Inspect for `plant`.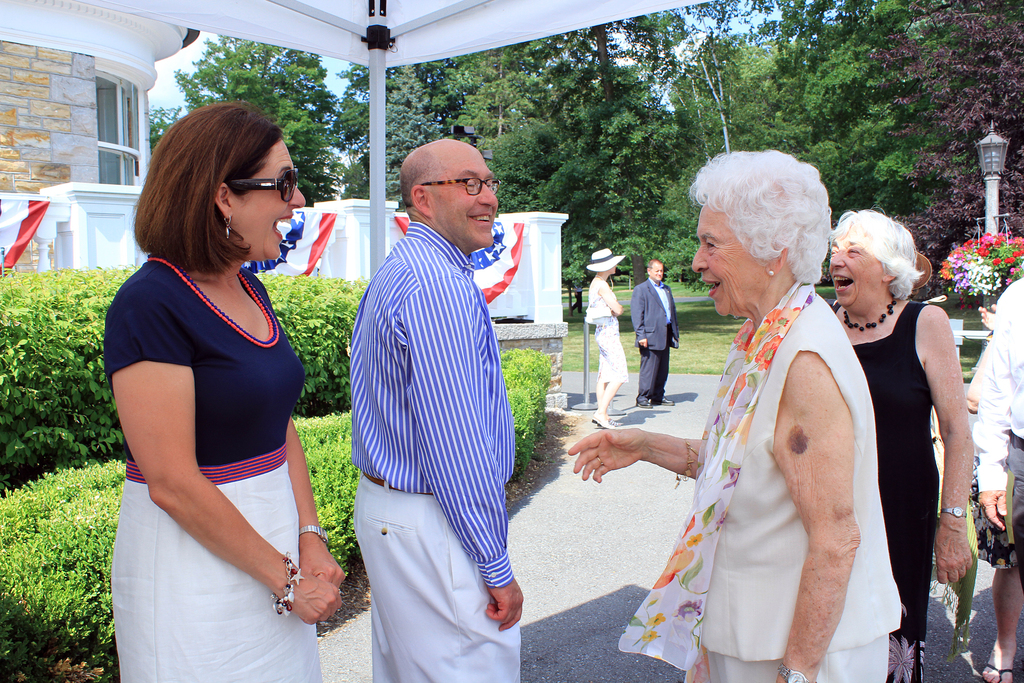
Inspection: <box>568,278,744,392</box>.
